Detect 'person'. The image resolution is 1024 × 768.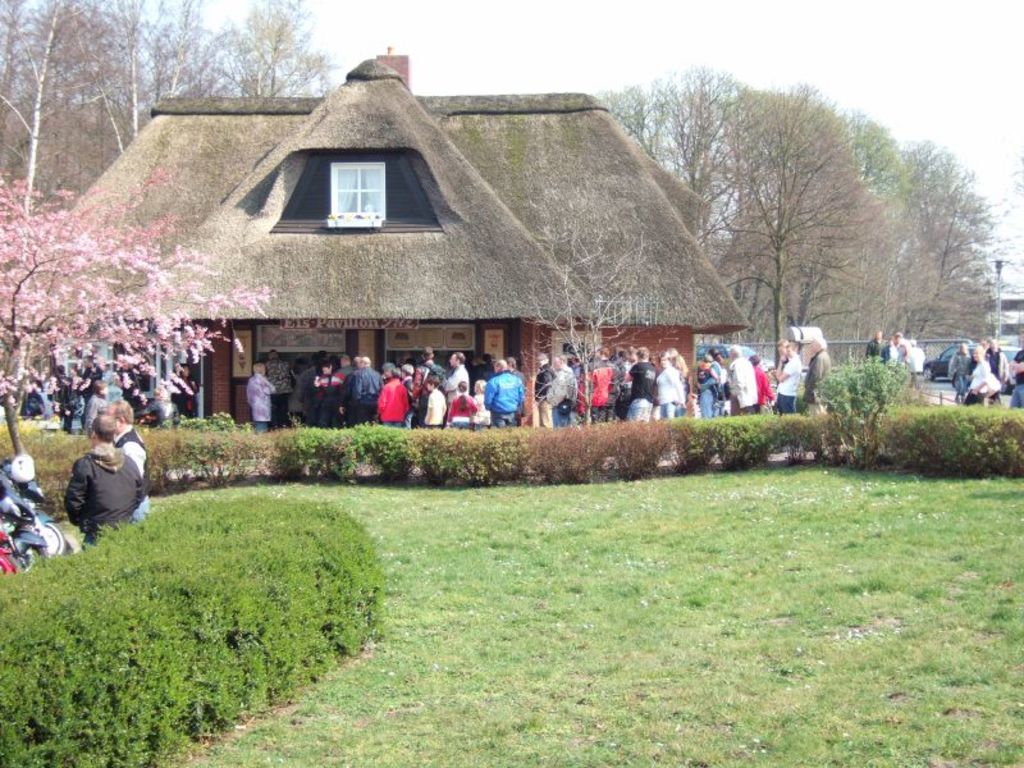
(left=172, top=358, right=200, bottom=424).
